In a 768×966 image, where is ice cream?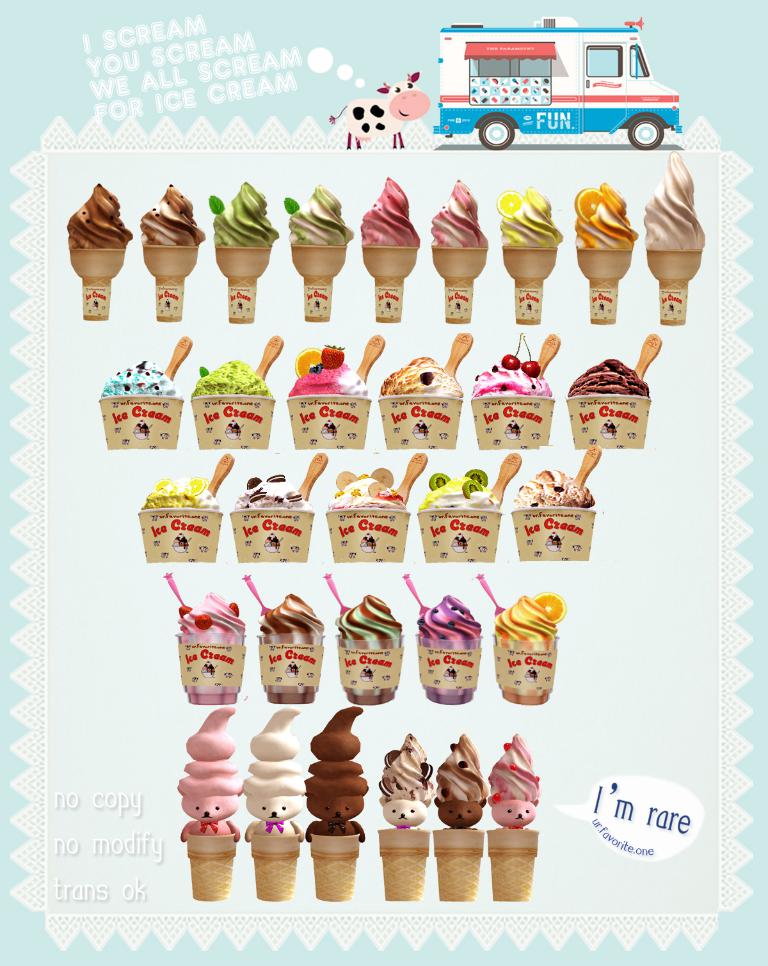
detection(566, 352, 653, 395).
